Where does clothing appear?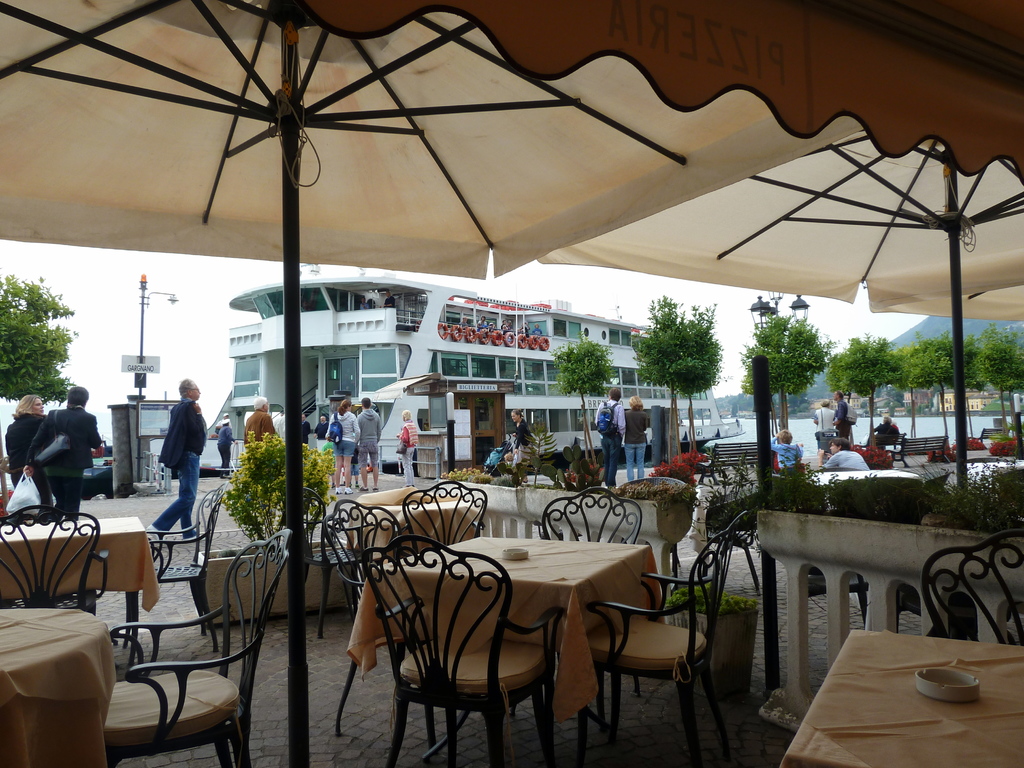
Appears at [left=325, top=408, right=364, bottom=458].
